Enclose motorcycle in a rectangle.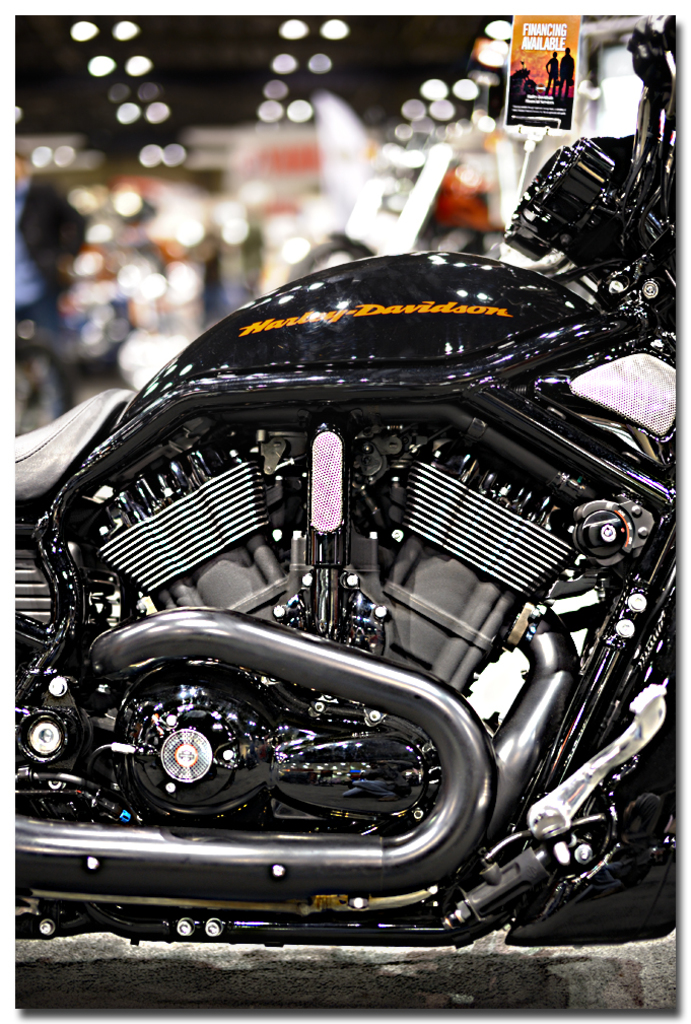
[19, 116, 690, 991].
